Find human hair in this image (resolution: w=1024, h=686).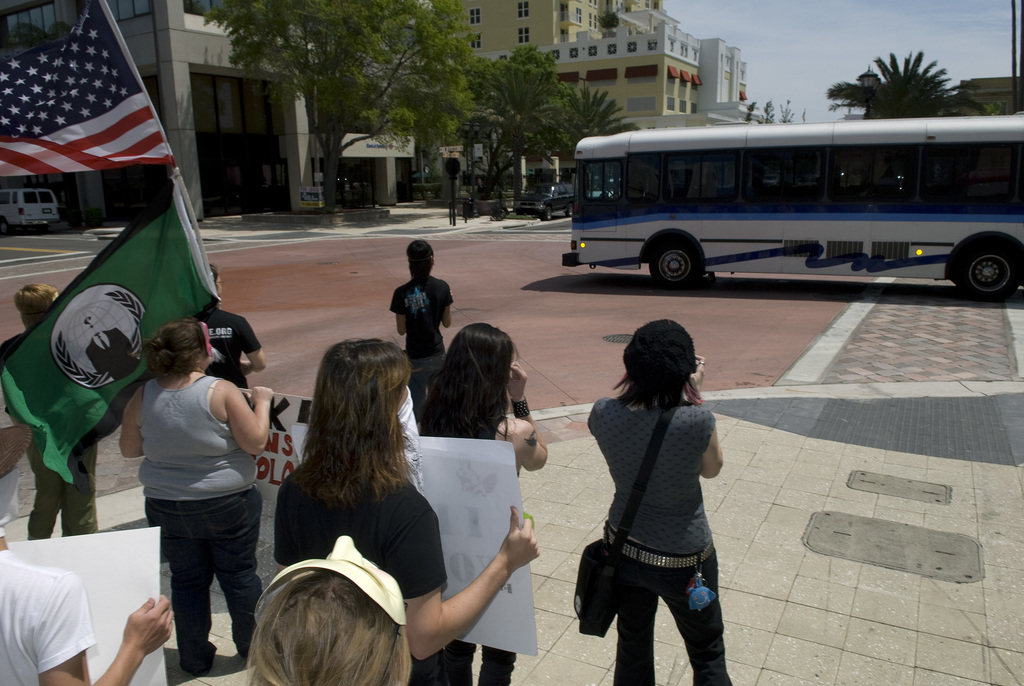
283, 333, 425, 504.
